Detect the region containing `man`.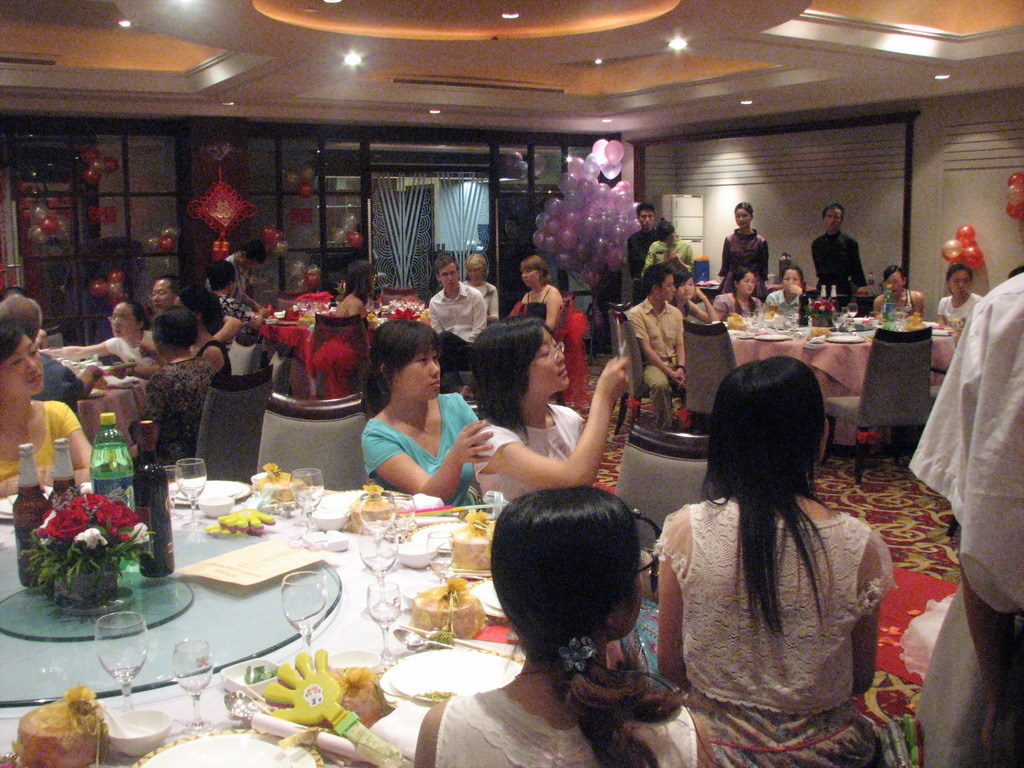
locate(426, 254, 479, 381).
